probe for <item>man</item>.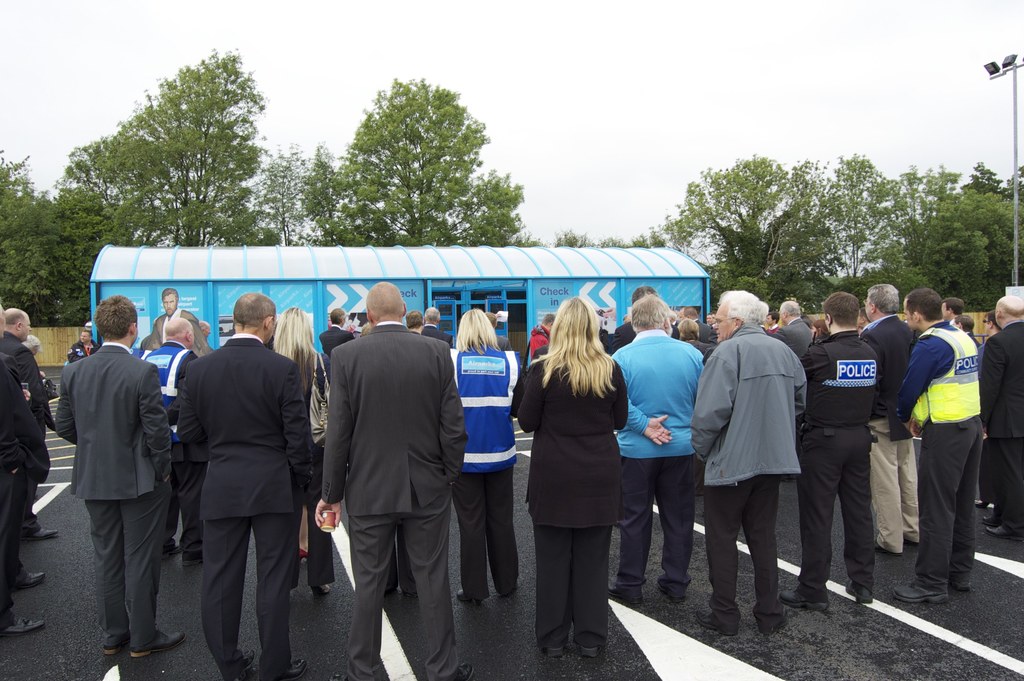
Probe result: x1=529 y1=313 x2=557 y2=356.
